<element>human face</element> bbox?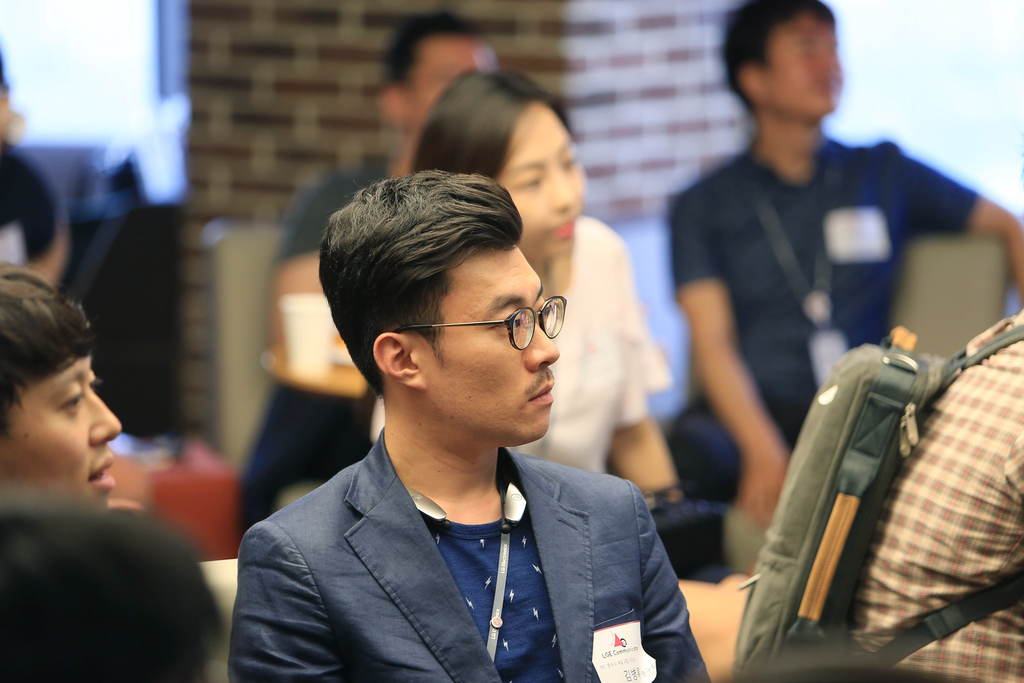
(left=409, top=42, right=495, bottom=120)
